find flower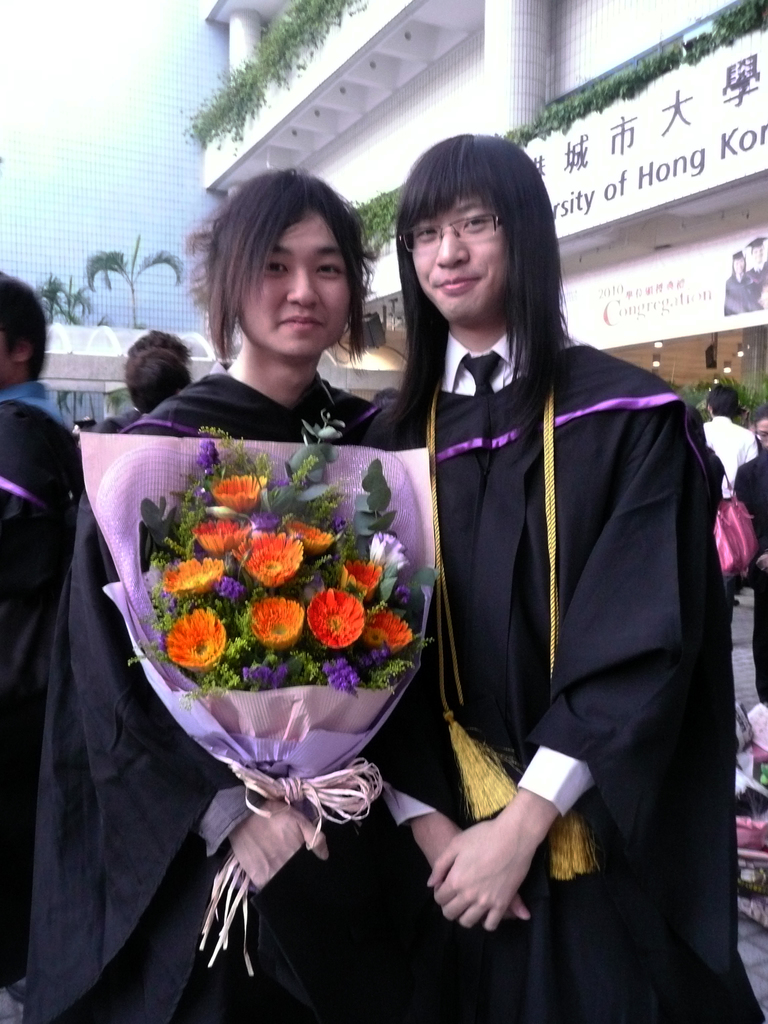
<region>165, 556, 225, 598</region>
